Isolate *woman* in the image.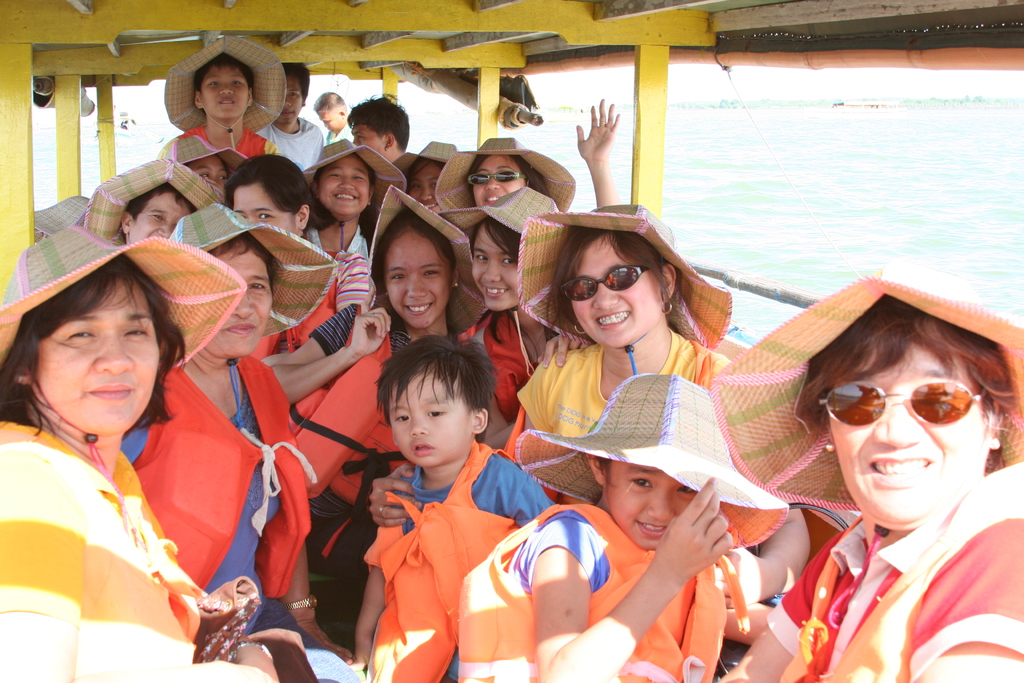
Isolated region: pyautogui.locateOnScreen(299, 132, 413, 273).
